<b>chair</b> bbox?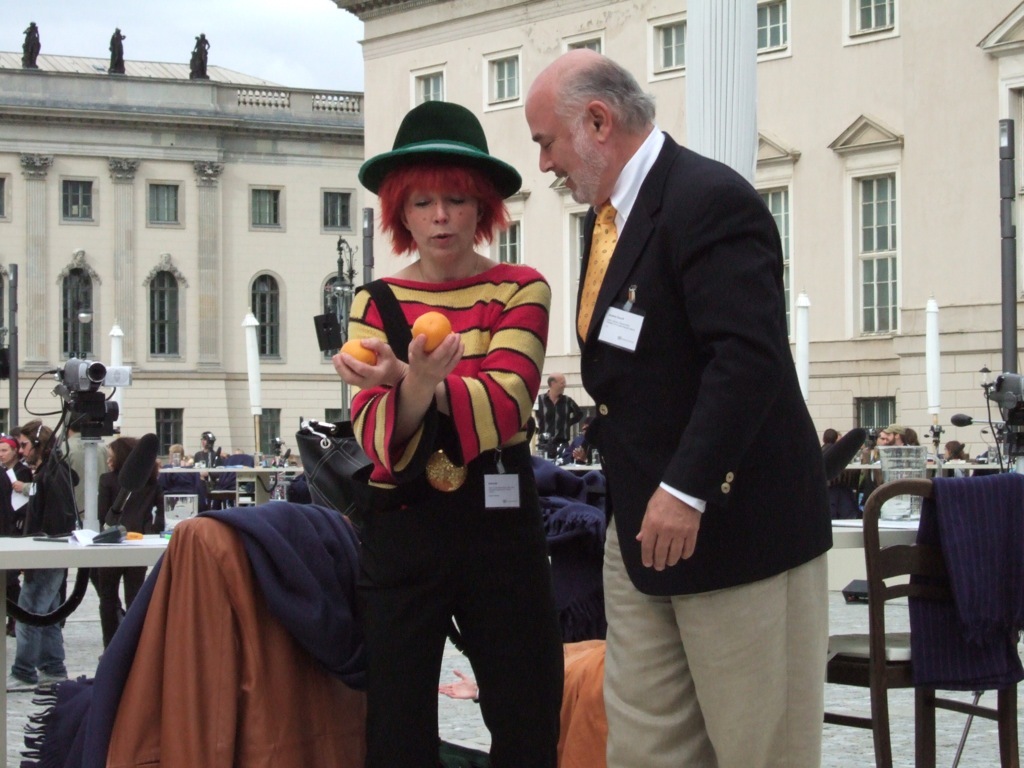
bbox(45, 501, 363, 767)
